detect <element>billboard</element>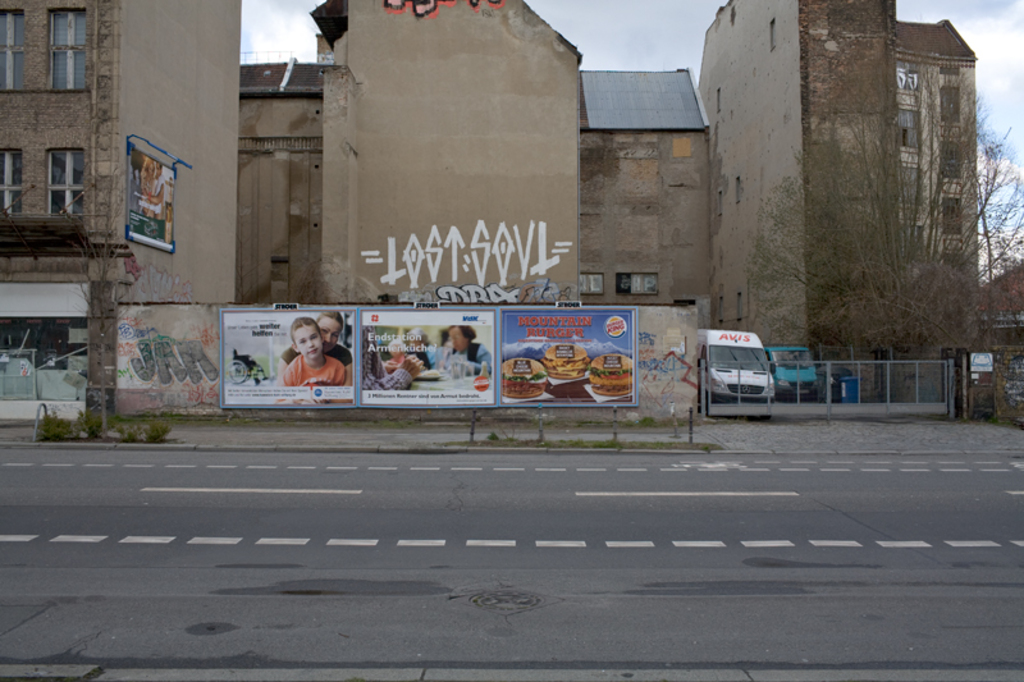
Rect(122, 152, 179, 255)
